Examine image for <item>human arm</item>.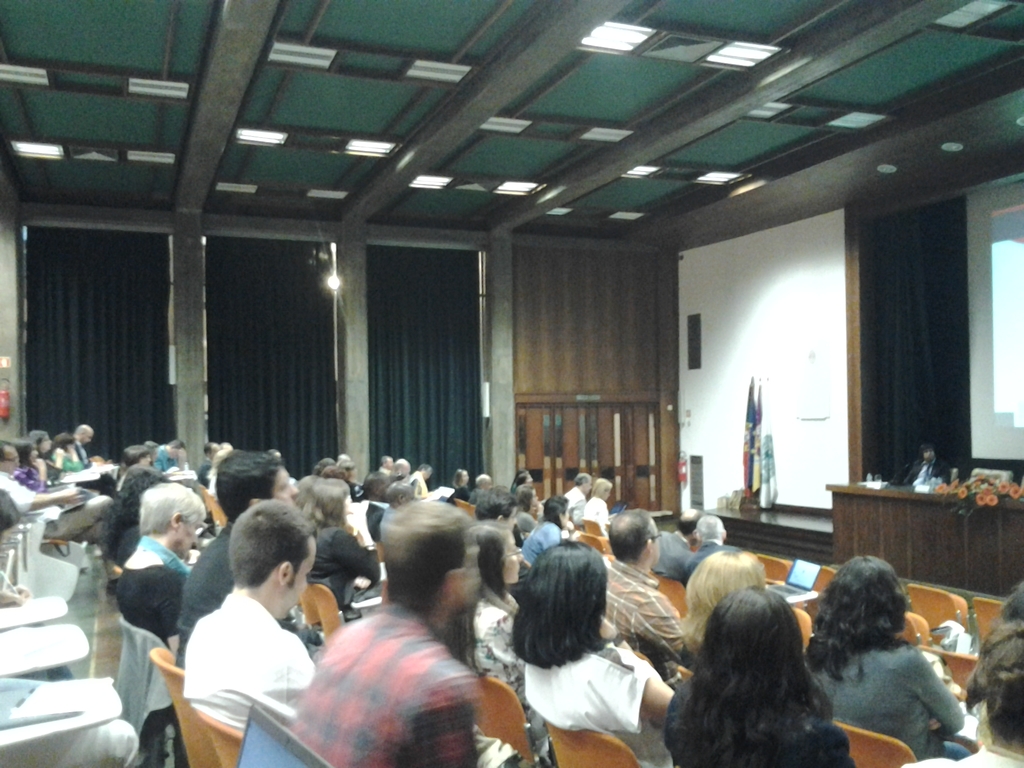
Examination result: BBox(634, 669, 674, 724).
